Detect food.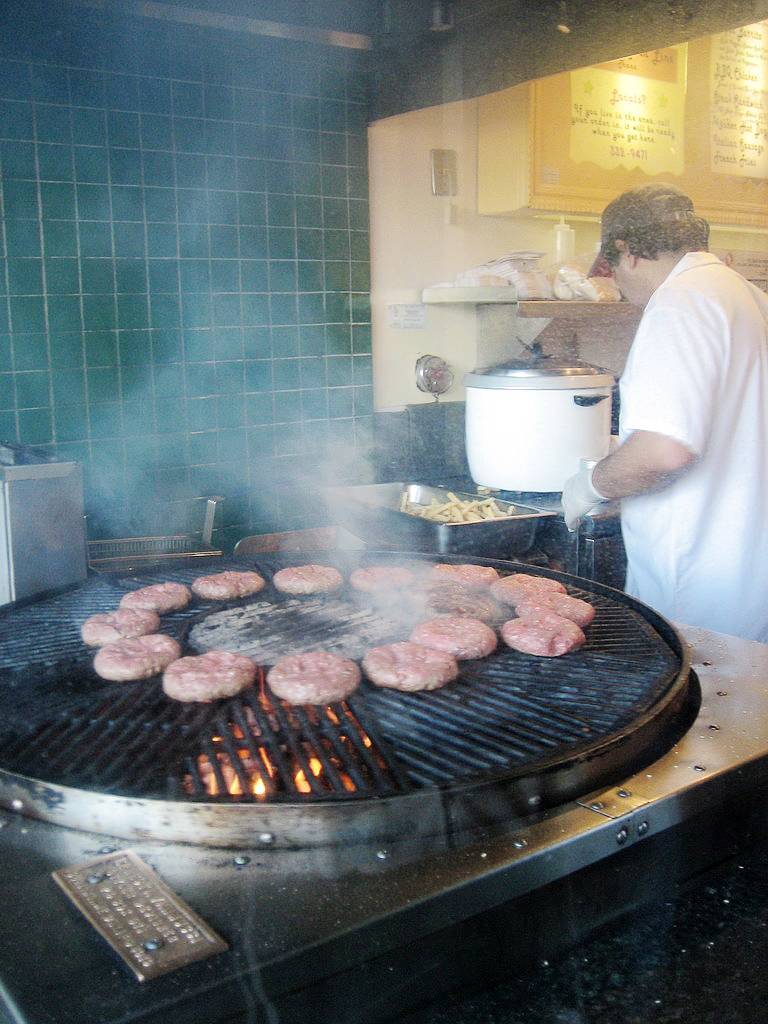
Detected at 360 640 456 695.
